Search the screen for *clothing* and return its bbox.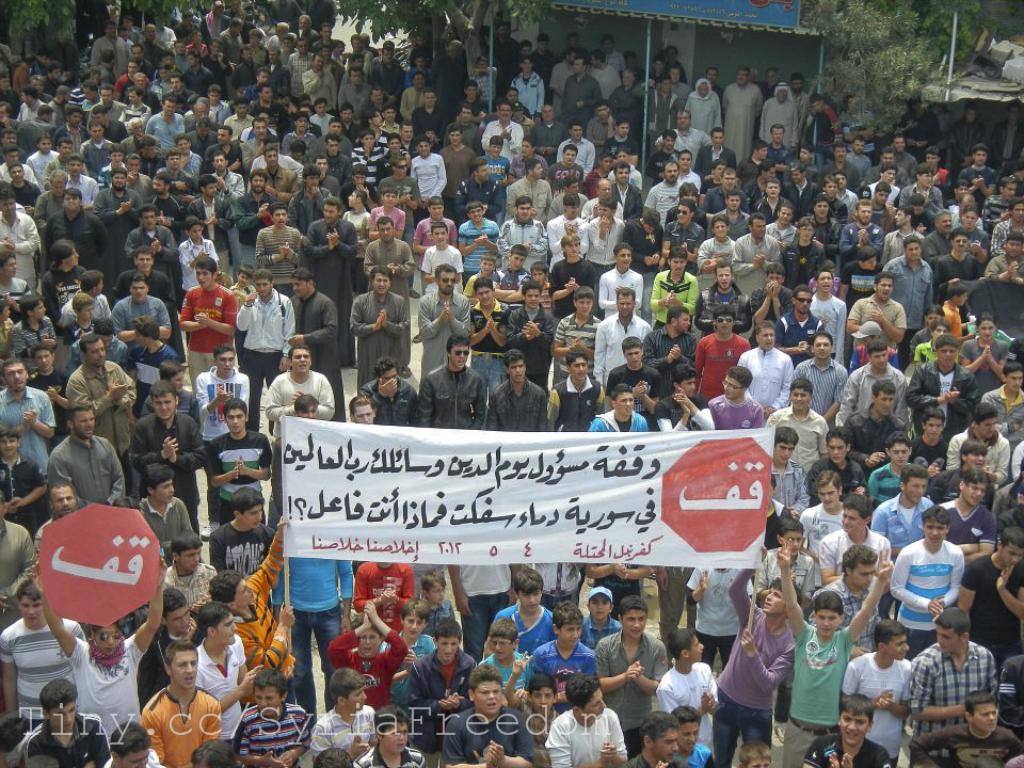
Found: crop(169, 565, 223, 601).
